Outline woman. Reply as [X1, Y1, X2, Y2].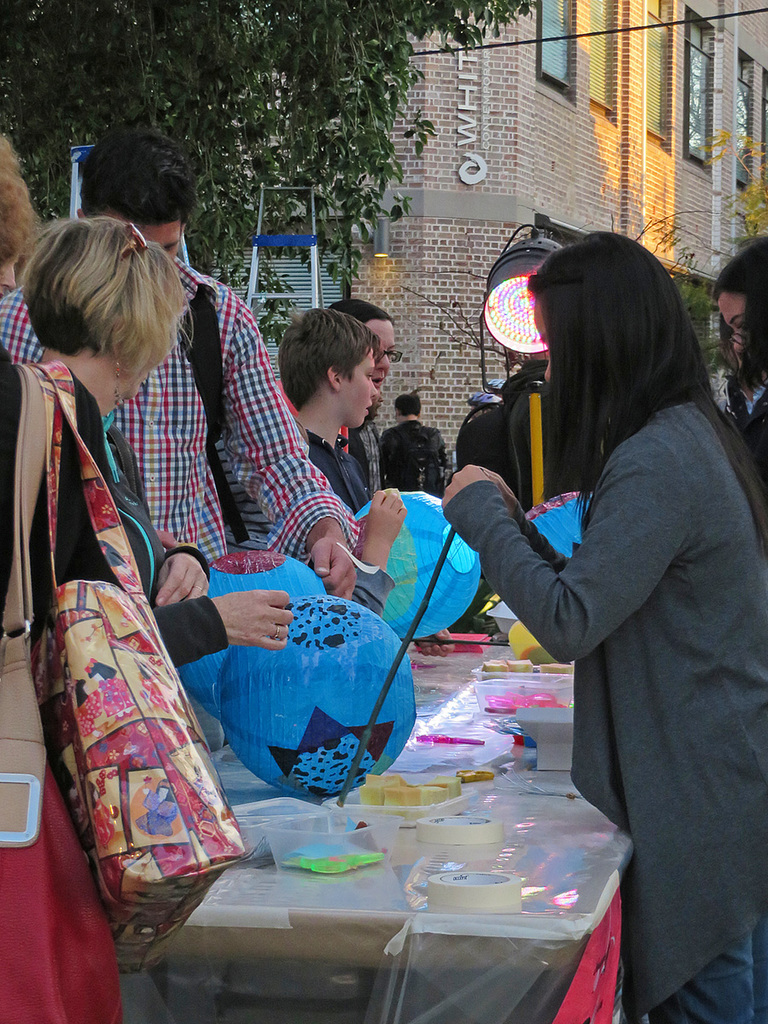
[326, 299, 394, 496].
